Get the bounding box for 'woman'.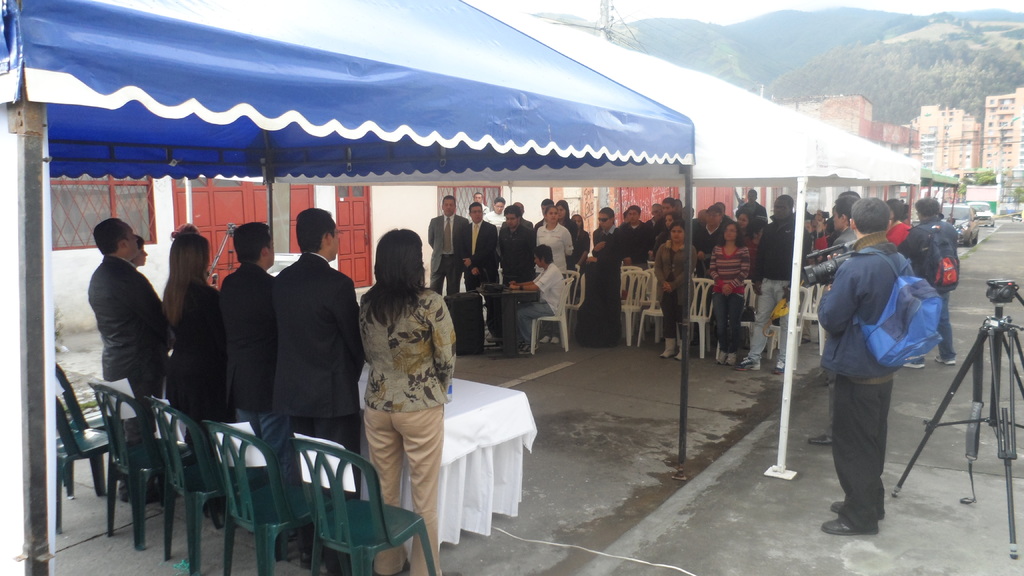
x1=536 y1=205 x2=573 y2=284.
